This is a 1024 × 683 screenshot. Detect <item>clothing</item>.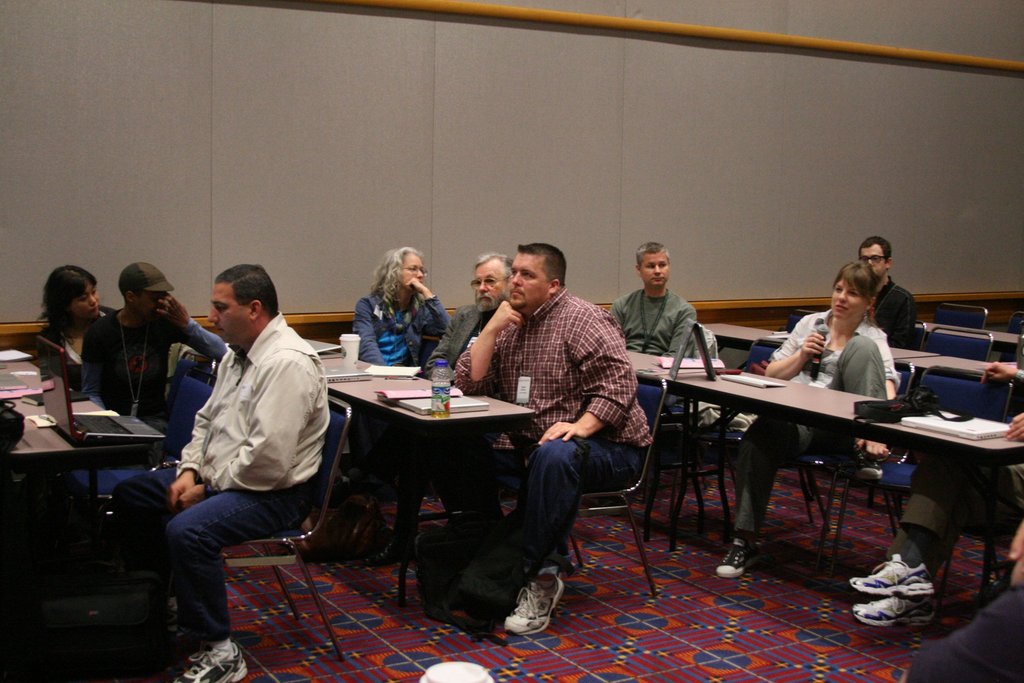
[863,276,917,347].
